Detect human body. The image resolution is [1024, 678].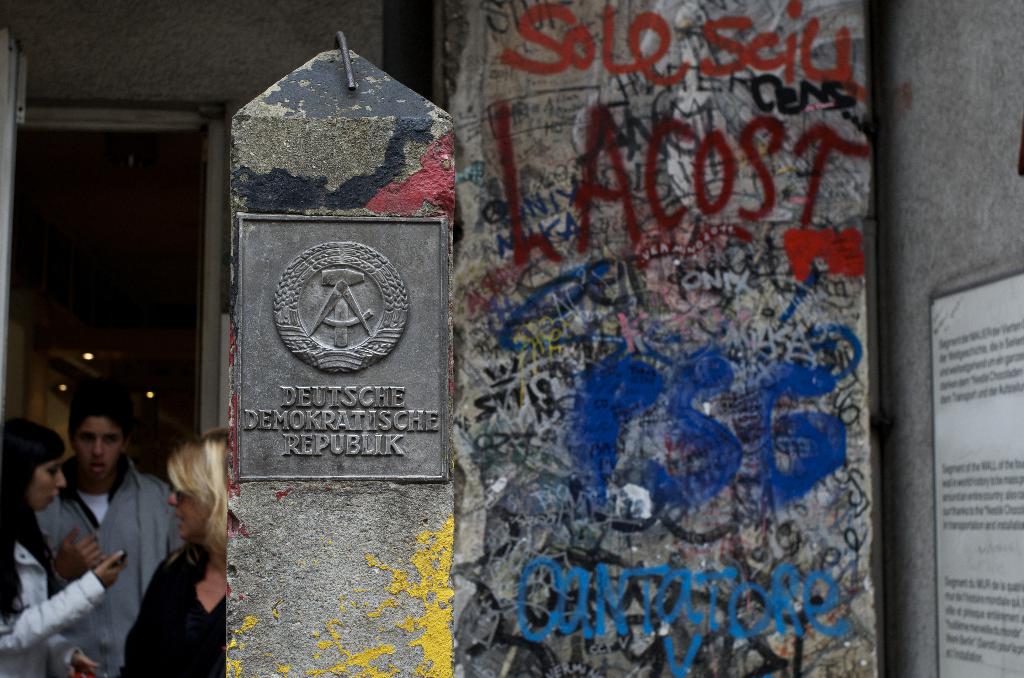
<bbox>0, 414, 131, 677</bbox>.
